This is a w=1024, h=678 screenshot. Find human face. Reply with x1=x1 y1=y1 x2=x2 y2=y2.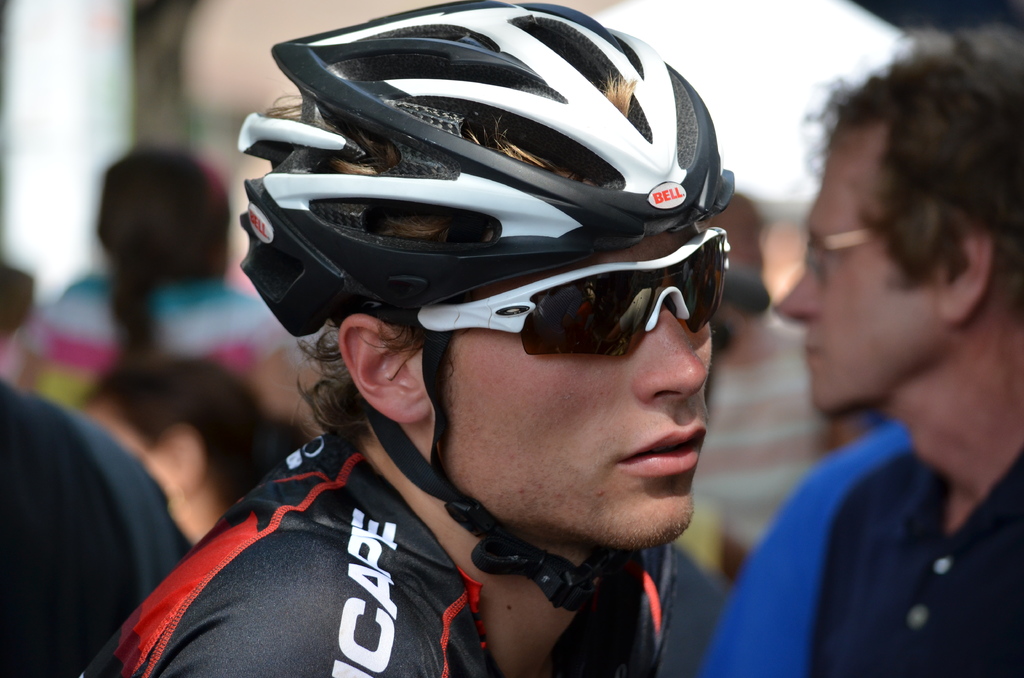
x1=431 y1=231 x2=716 y2=551.
